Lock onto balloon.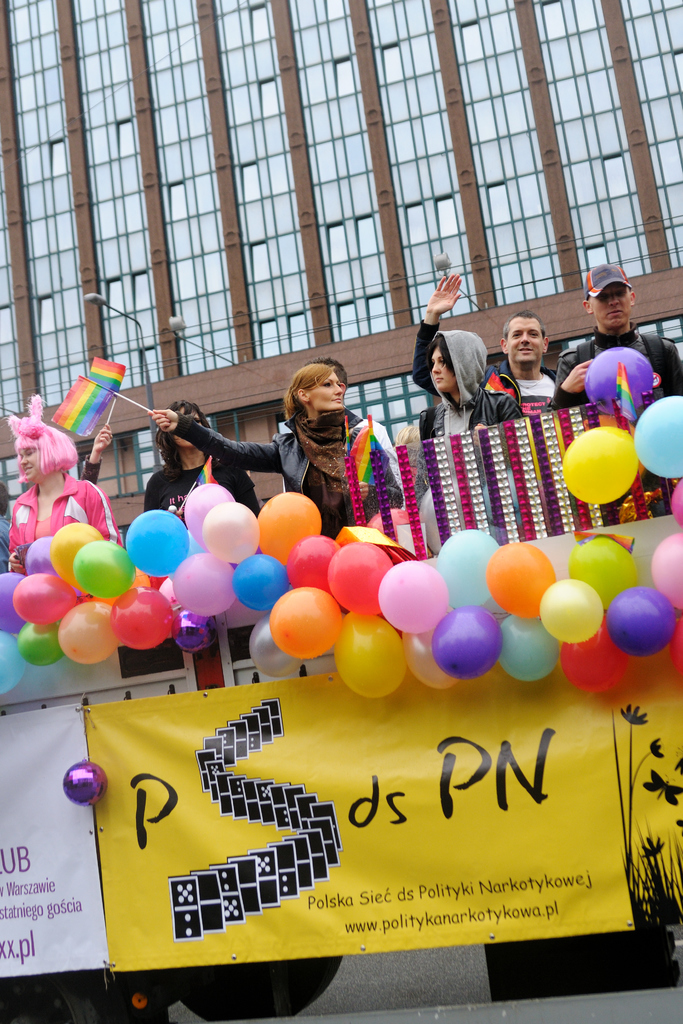
Locked: {"left": 668, "top": 614, "right": 682, "bottom": 684}.
